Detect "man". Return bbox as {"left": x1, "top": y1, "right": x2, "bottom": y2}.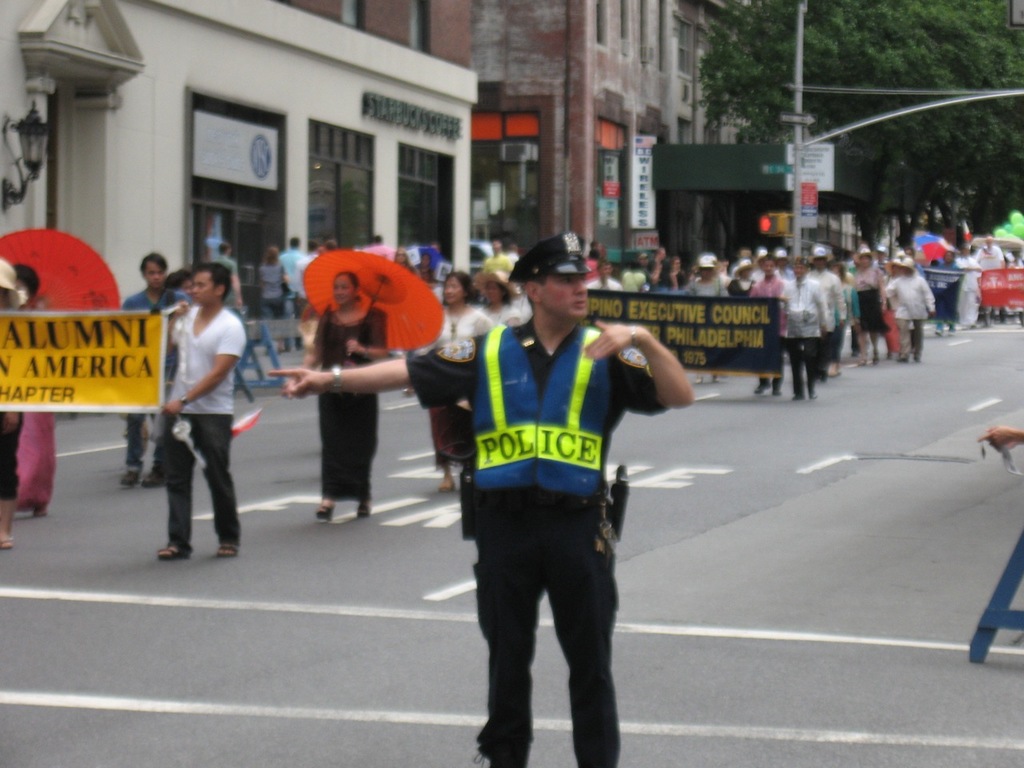
{"left": 281, "top": 238, "right": 307, "bottom": 346}.
